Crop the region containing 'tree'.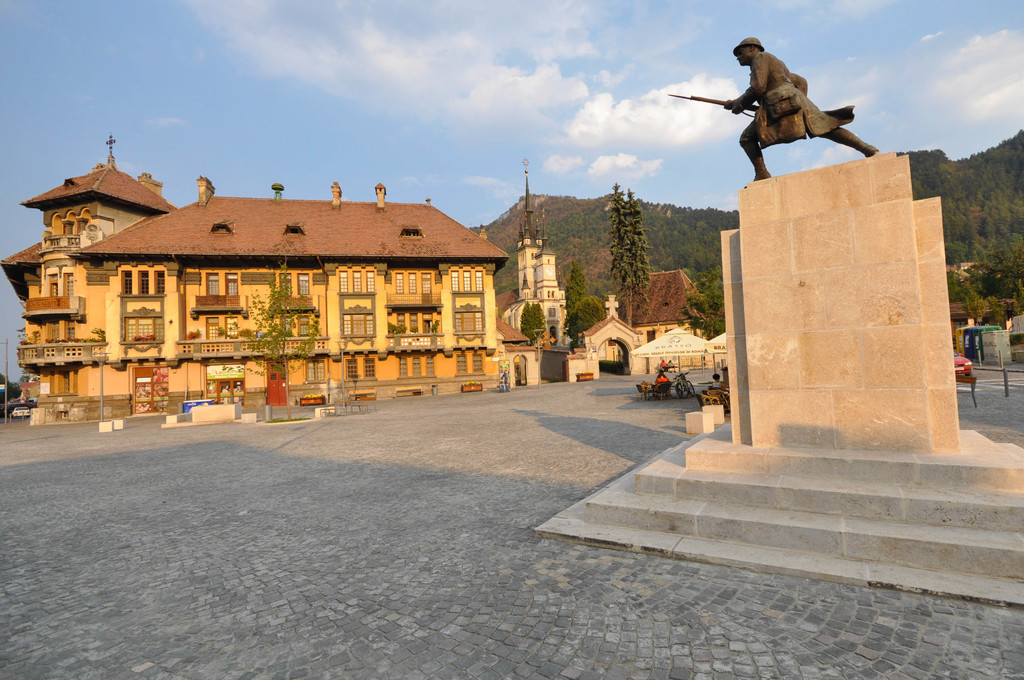
Crop region: locate(515, 304, 547, 332).
